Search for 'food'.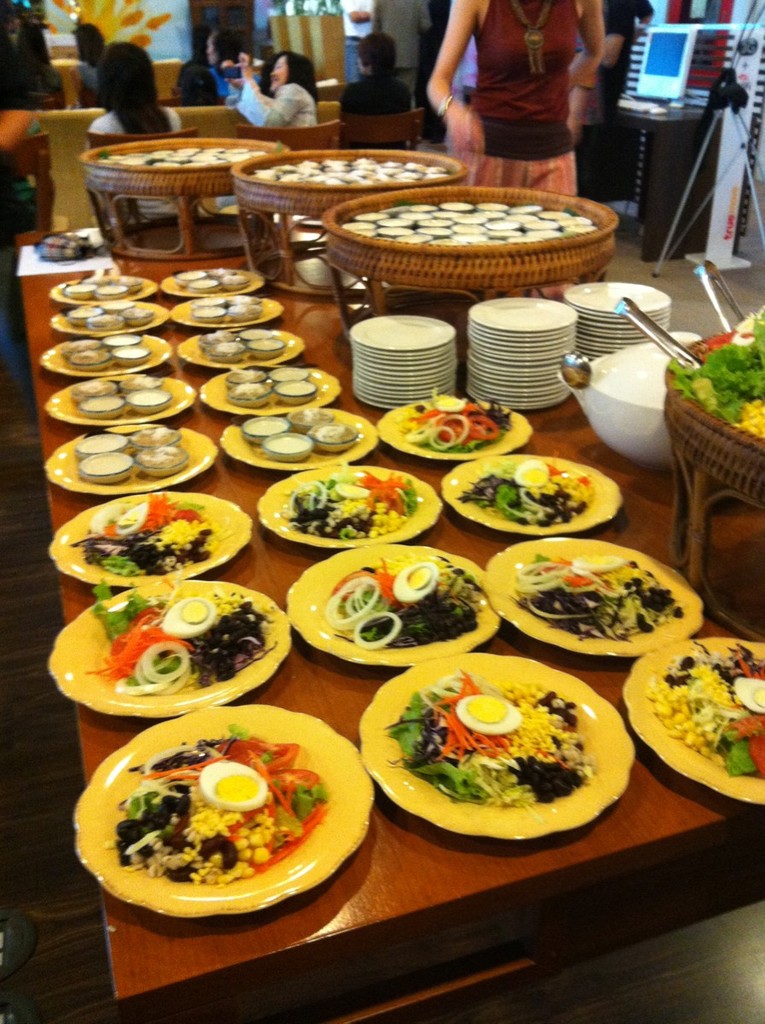
Found at bbox=[240, 327, 273, 339].
